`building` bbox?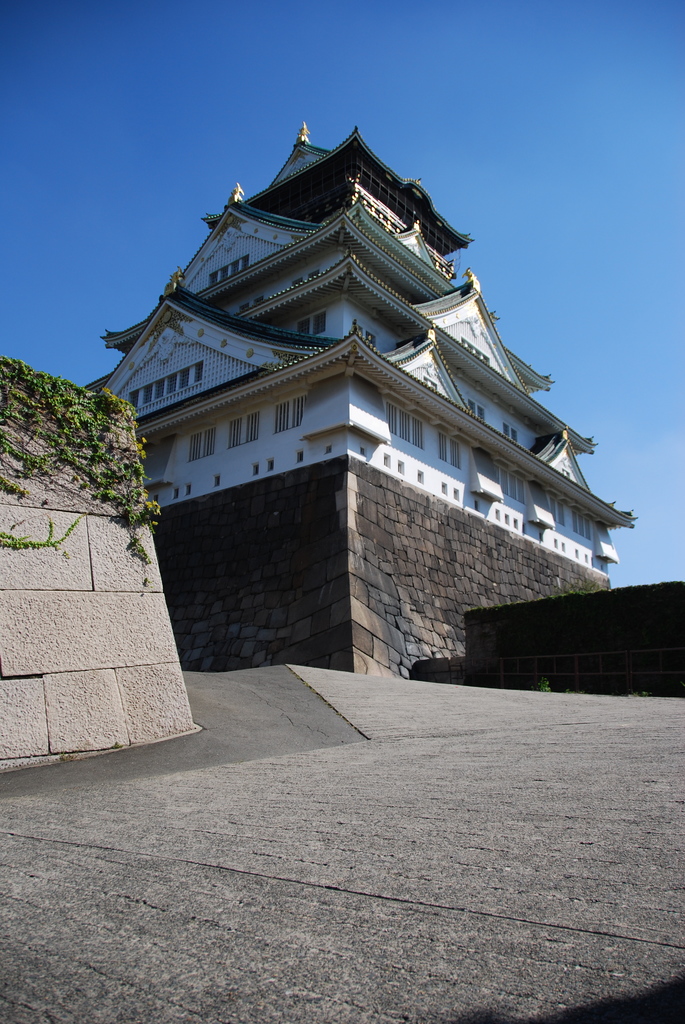
left=85, top=124, right=637, bottom=675
